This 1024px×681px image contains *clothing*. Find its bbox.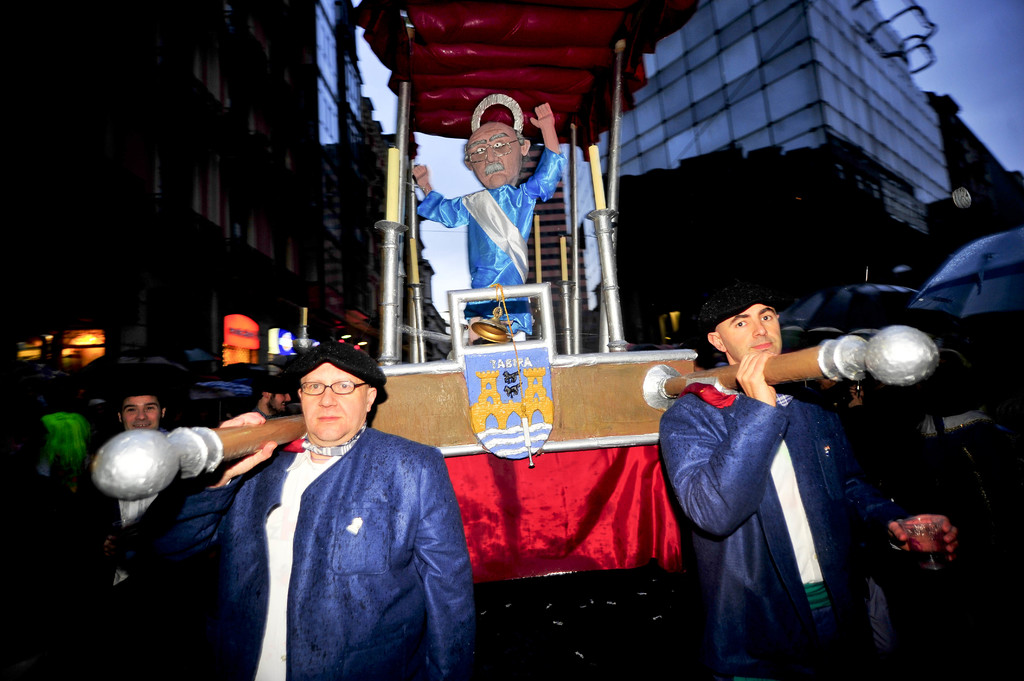
crop(416, 145, 571, 342).
